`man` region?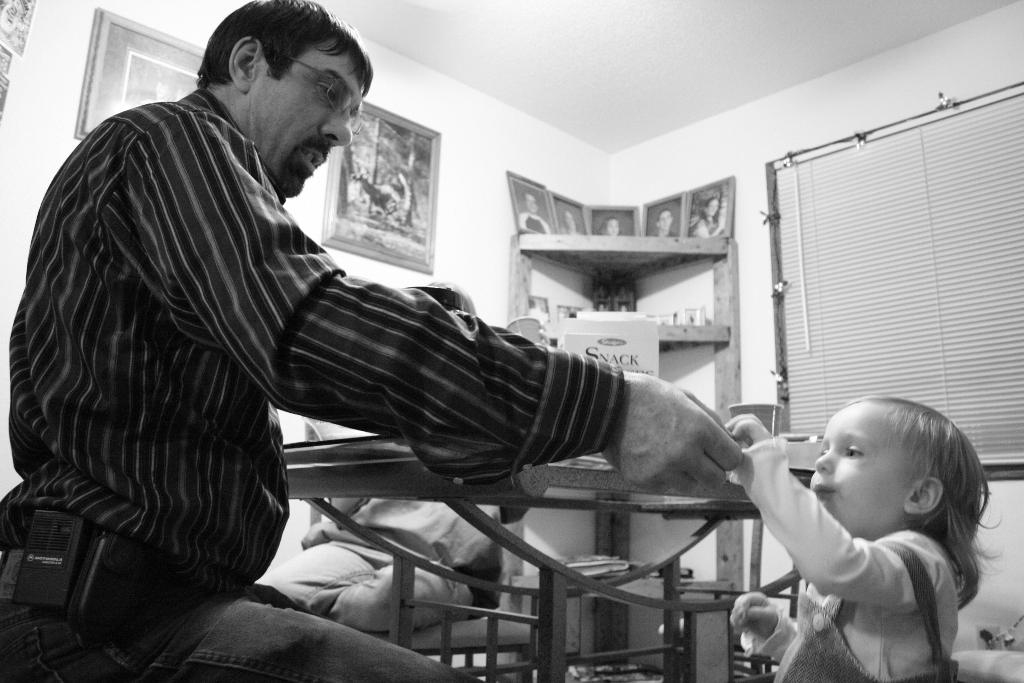
647,210,678,237
